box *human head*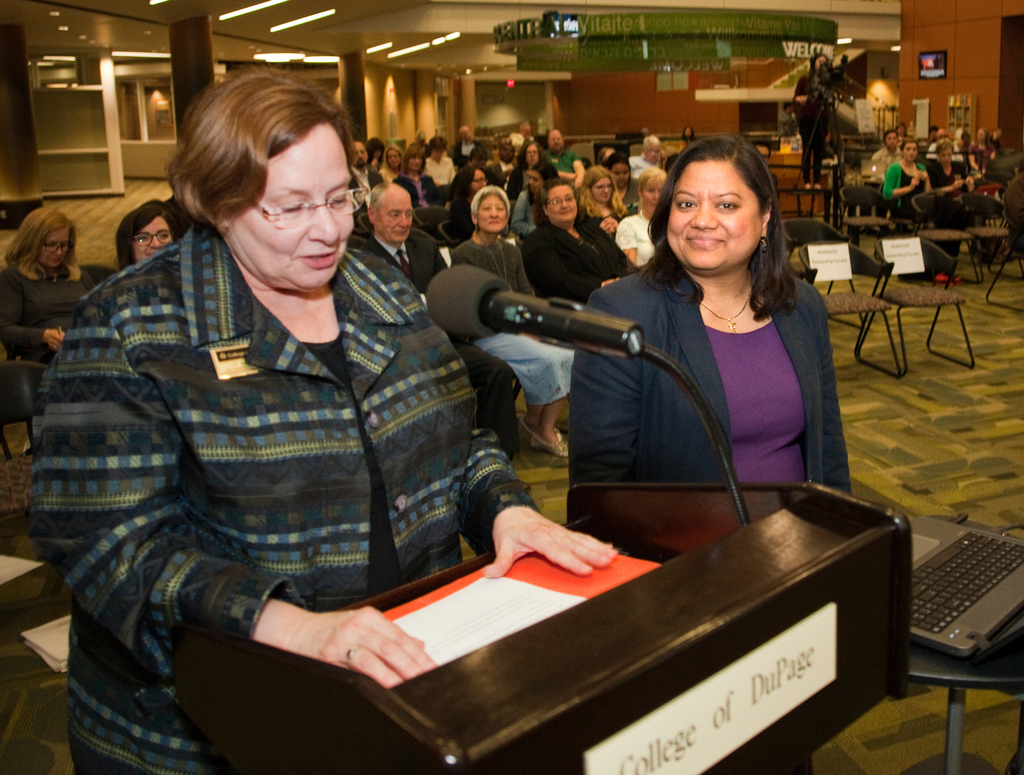
BBox(893, 117, 905, 136)
